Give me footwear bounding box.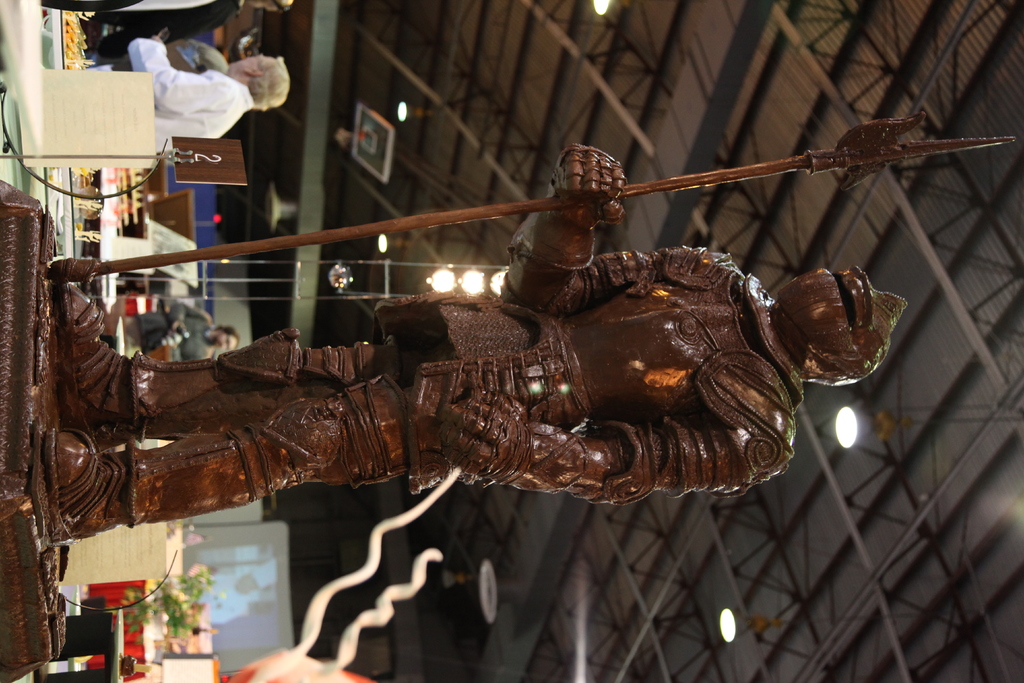
left=31, top=425, right=127, bottom=547.
